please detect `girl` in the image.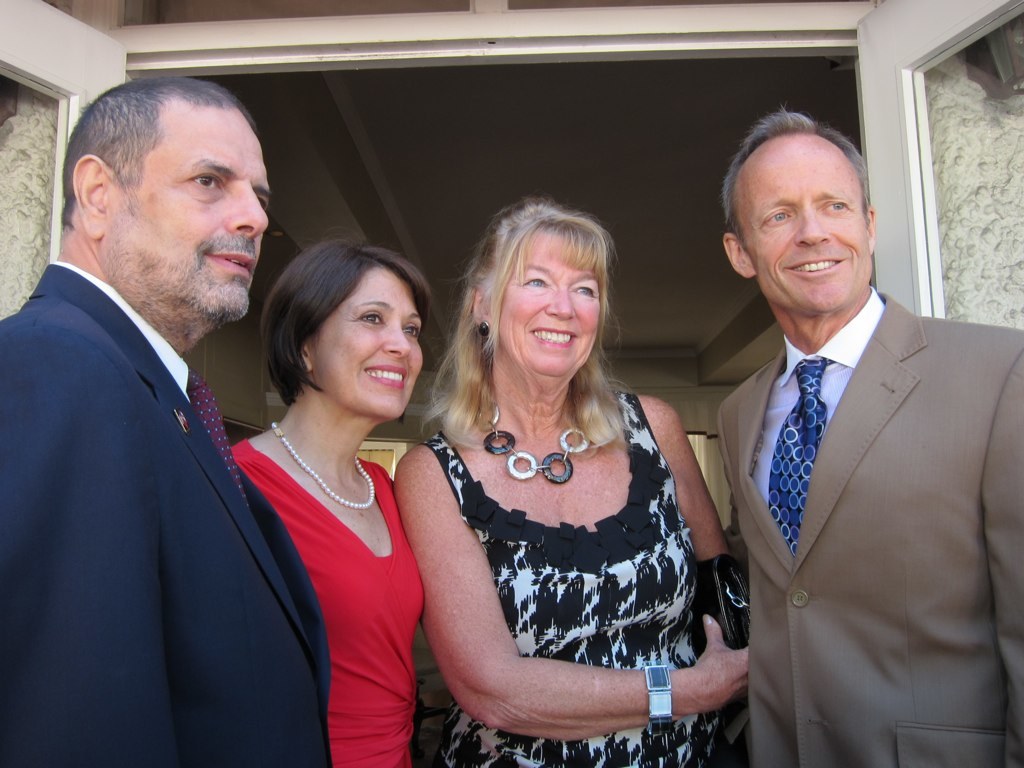
bbox=[391, 205, 735, 767].
